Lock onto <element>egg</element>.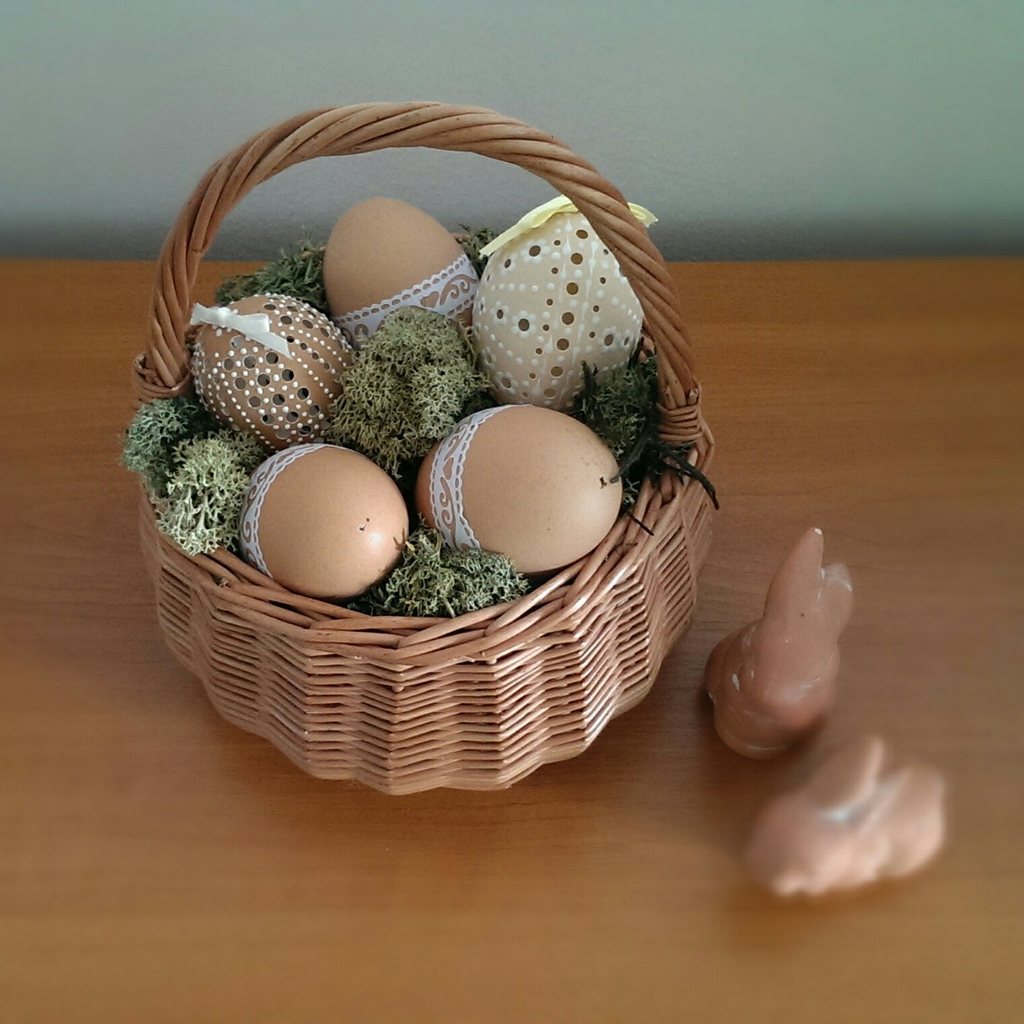
Locked: {"left": 235, "top": 441, "right": 410, "bottom": 604}.
